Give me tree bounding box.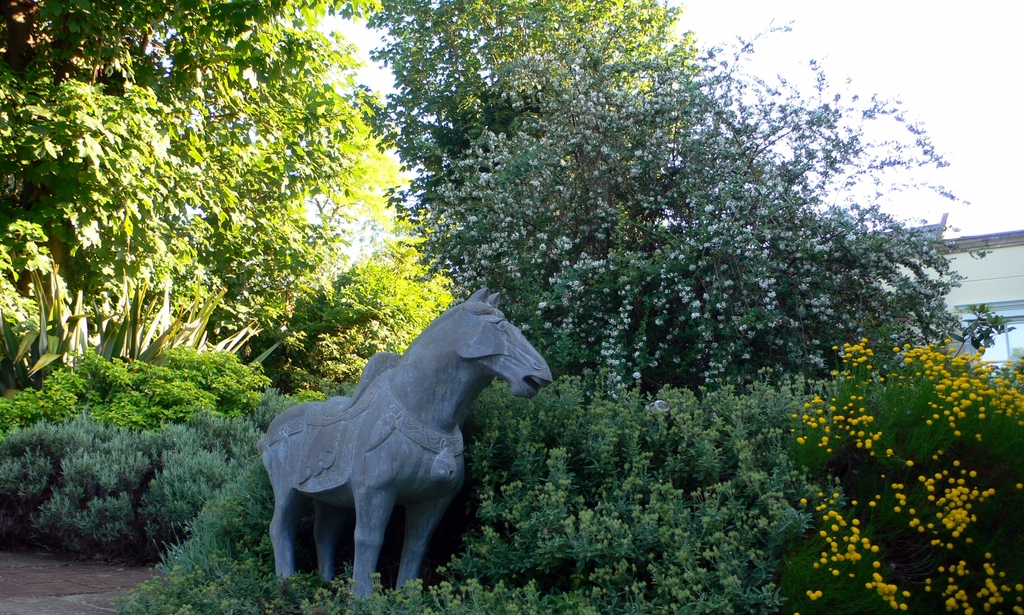
box(350, 0, 710, 202).
